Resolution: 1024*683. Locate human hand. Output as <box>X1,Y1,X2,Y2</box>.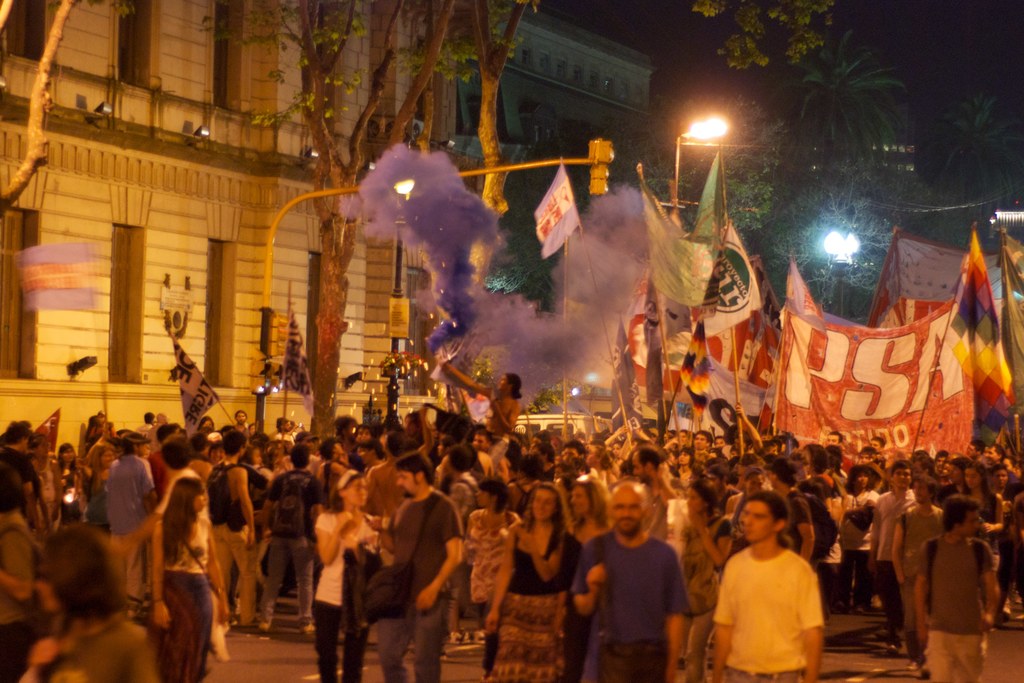
<box>413,587,442,613</box>.
